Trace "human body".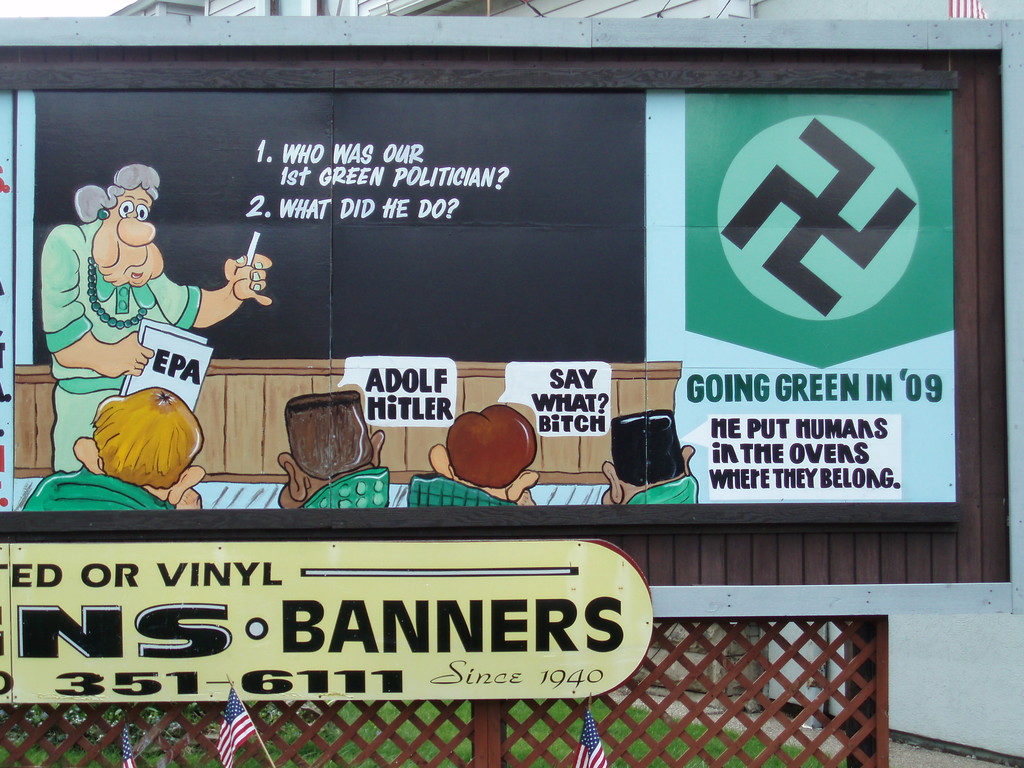
Traced to BBox(26, 436, 206, 518).
